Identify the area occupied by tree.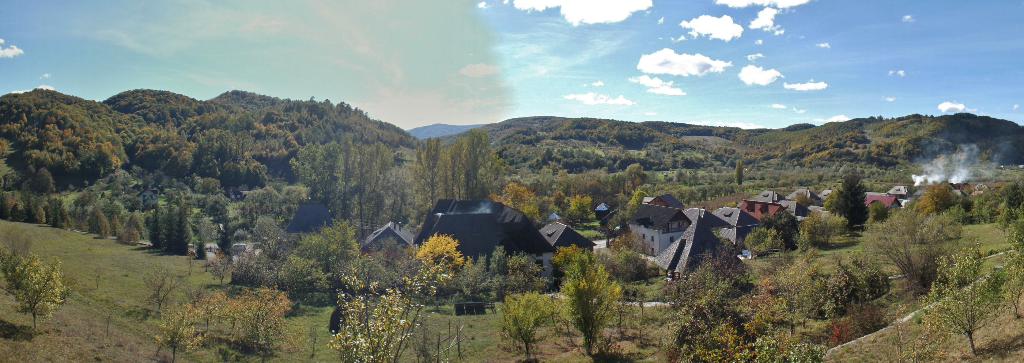
Area: detection(920, 244, 1011, 355).
